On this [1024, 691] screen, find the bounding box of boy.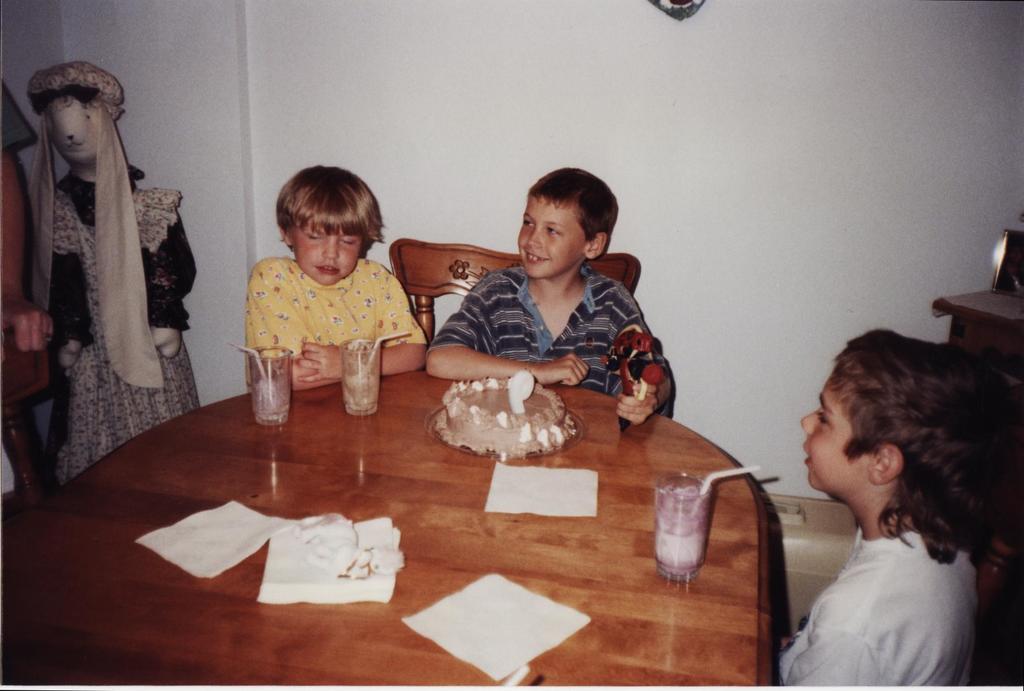
Bounding box: crop(246, 159, 435, 392).
